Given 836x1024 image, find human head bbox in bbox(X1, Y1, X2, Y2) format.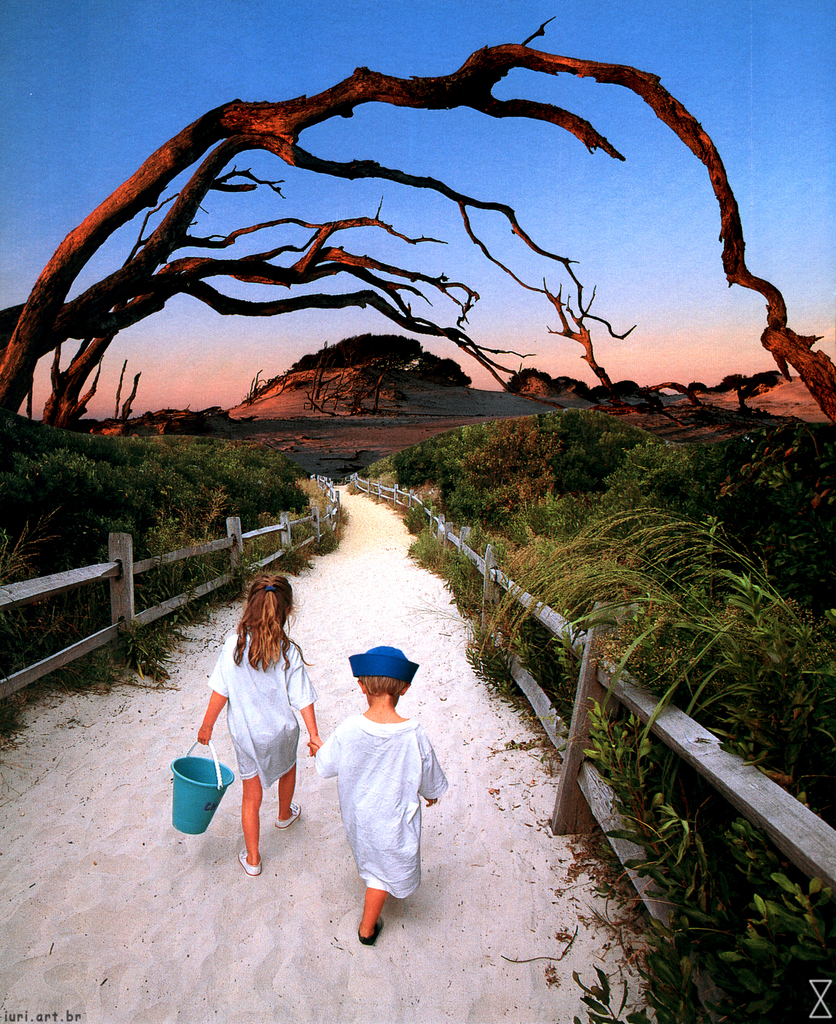
bbox(245, 570, 293, 634).
